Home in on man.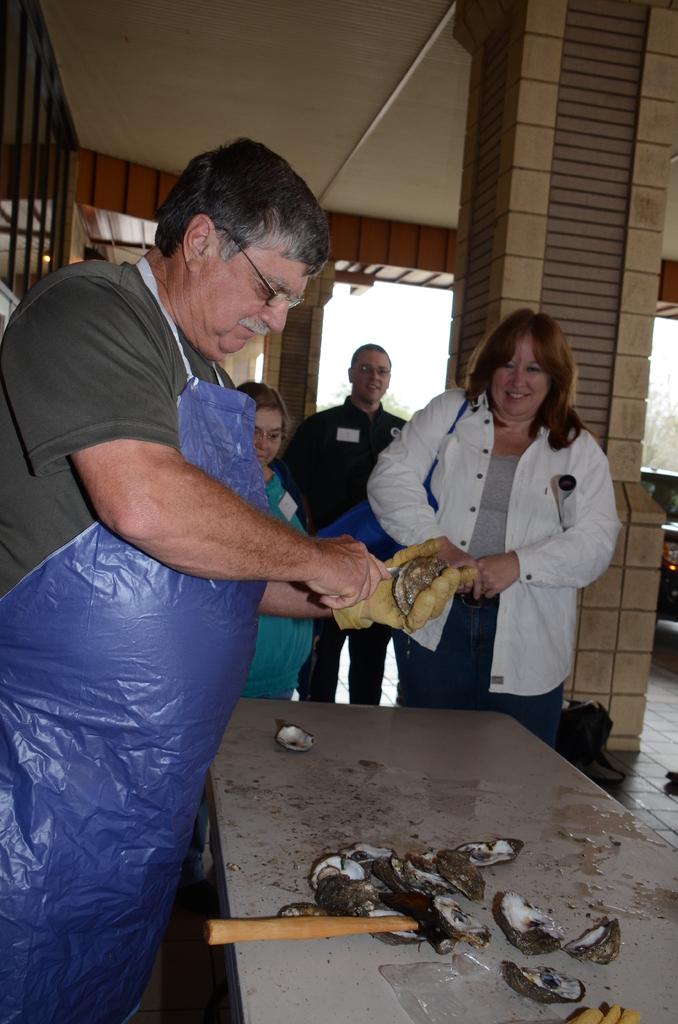
Homed in at x1=0 y1=135 x2=481 y2=1023.
